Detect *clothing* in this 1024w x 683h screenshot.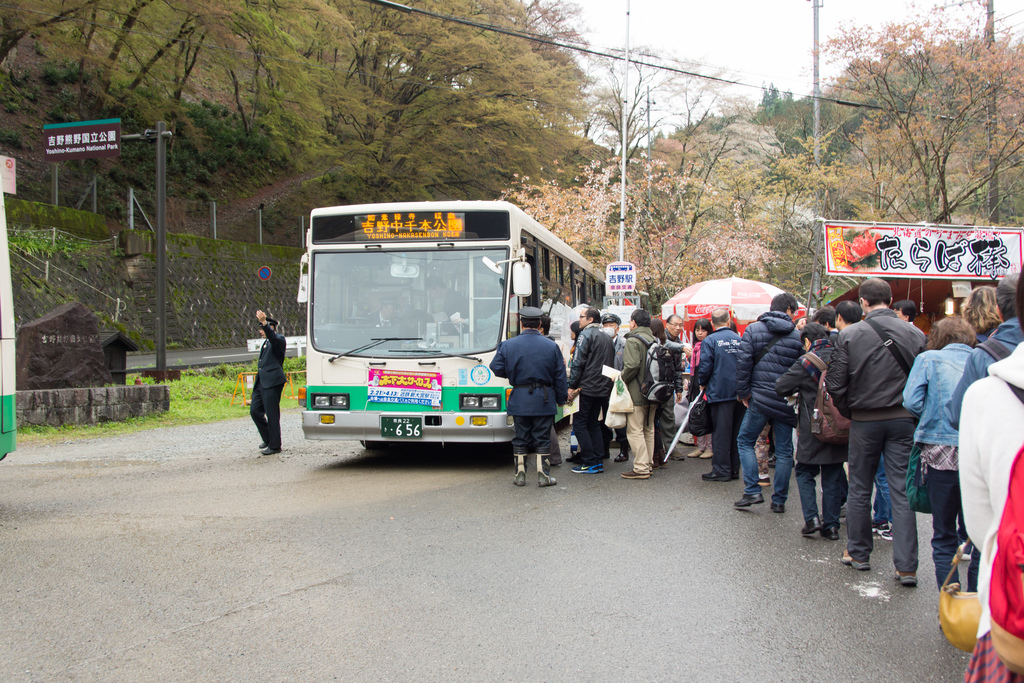
Detection: (left=686, top=337, right=712, bottom=451).
